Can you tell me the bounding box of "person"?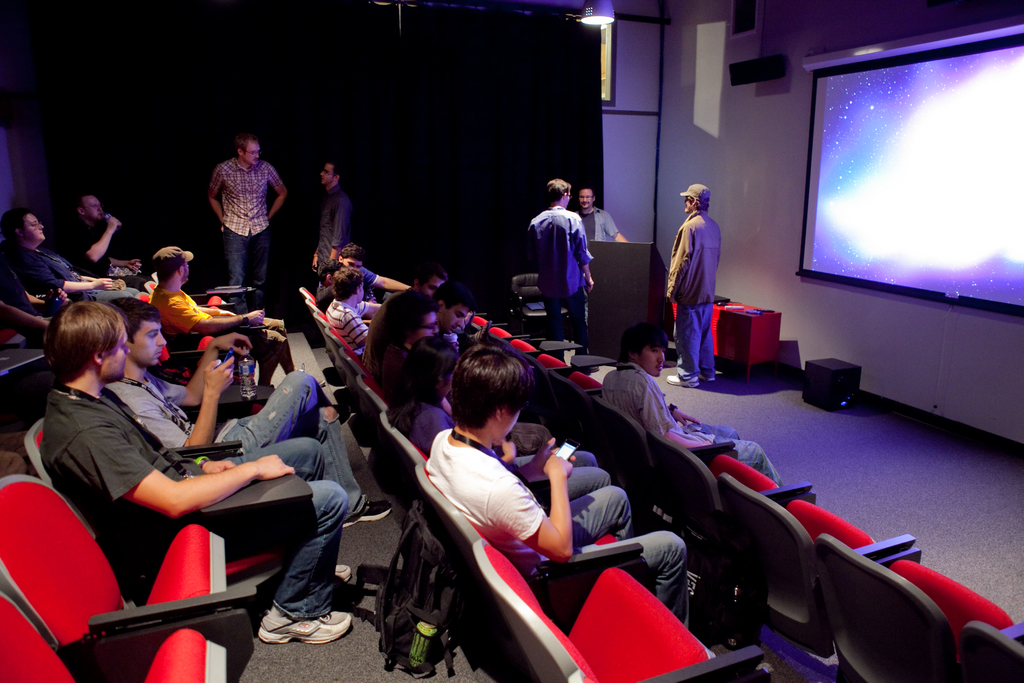
(581,189,625,245).
